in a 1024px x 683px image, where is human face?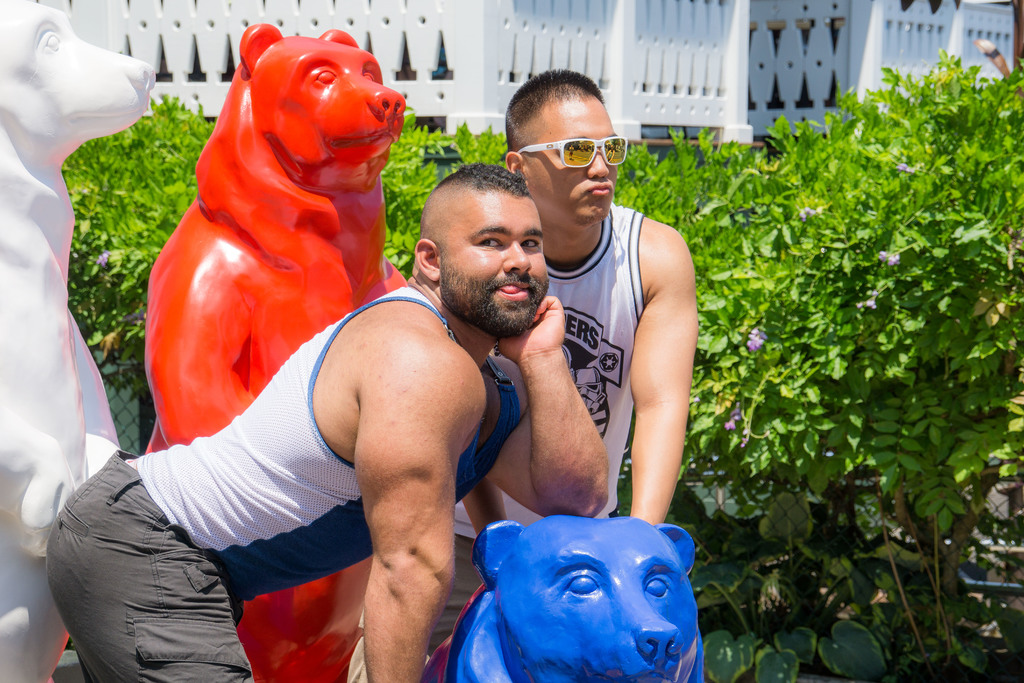
box=[515, 86, 614, 222].
